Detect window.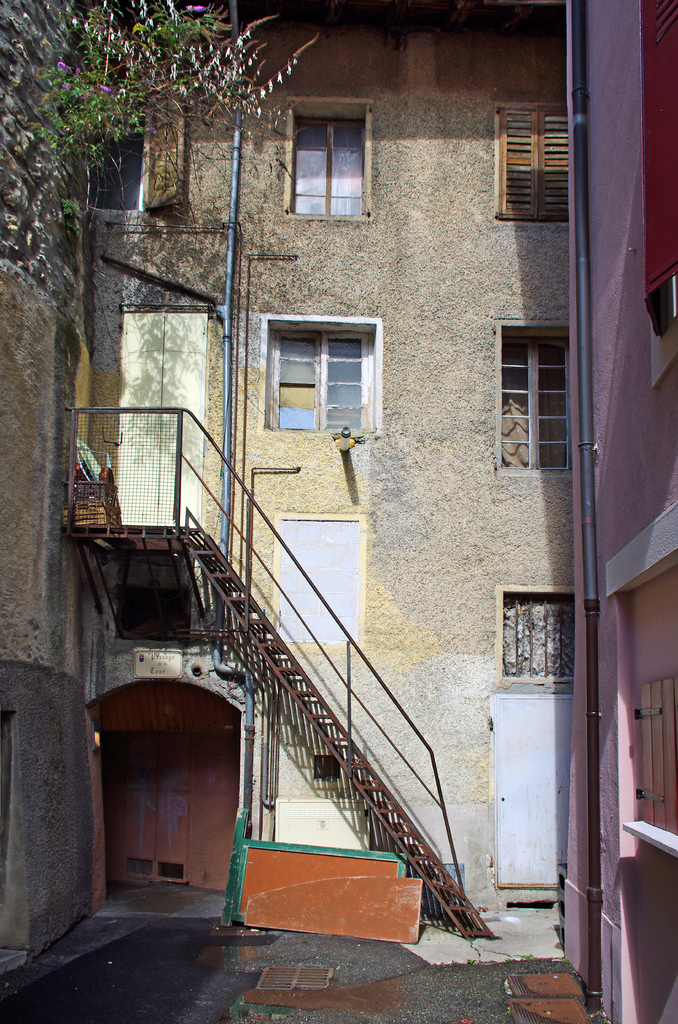
Detected at pyautogui.locateOnScreen(277, 99, 385, 233).
